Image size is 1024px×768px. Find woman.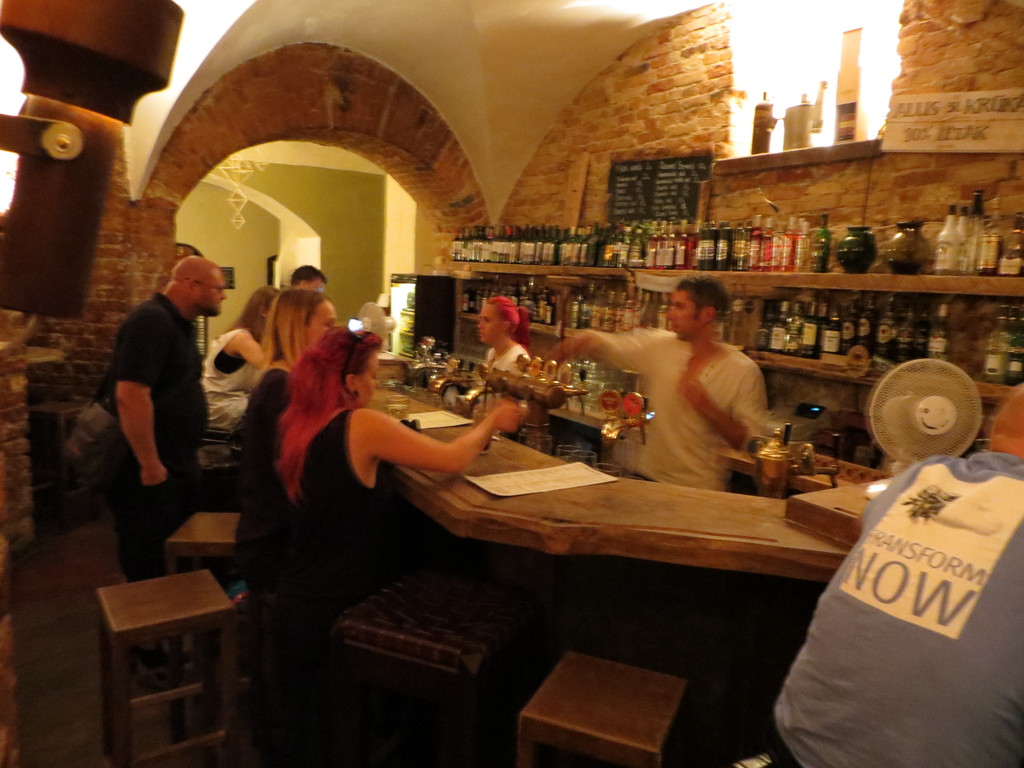
<bbox>472, 295, 526, 376</bbox>.
